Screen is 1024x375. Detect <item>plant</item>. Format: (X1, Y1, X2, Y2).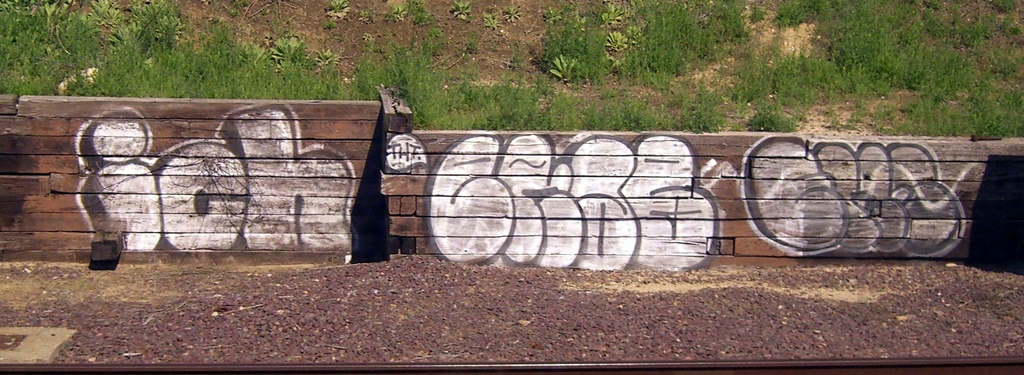
(605, 27, 625, 47).
